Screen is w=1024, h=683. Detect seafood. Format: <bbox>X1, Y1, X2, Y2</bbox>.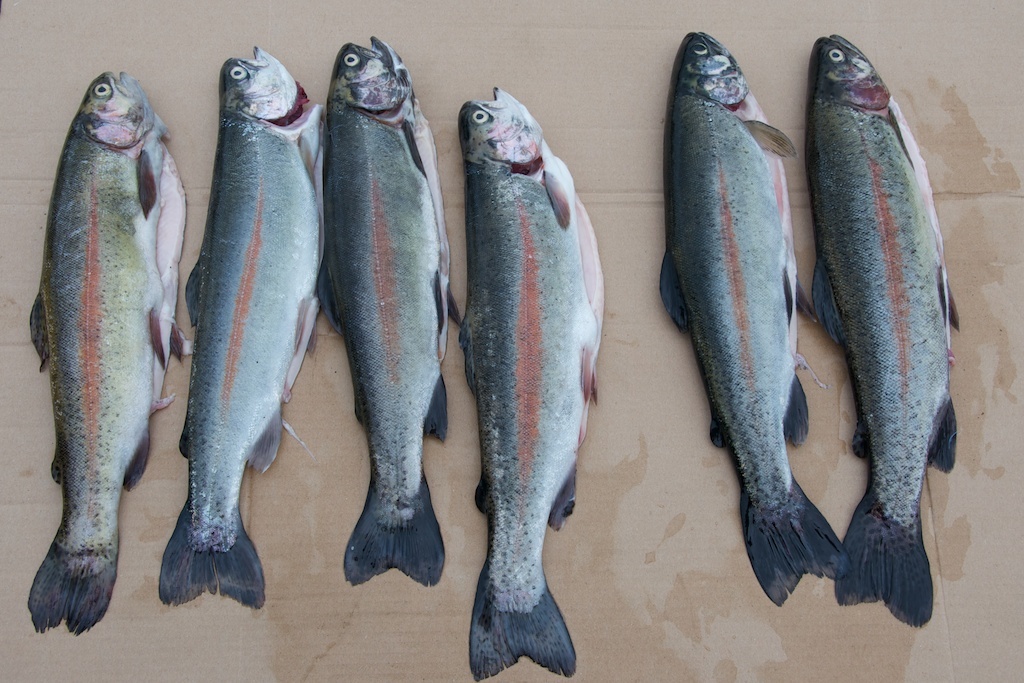
<bbox>159, 46, 329, 609</bbox>.
